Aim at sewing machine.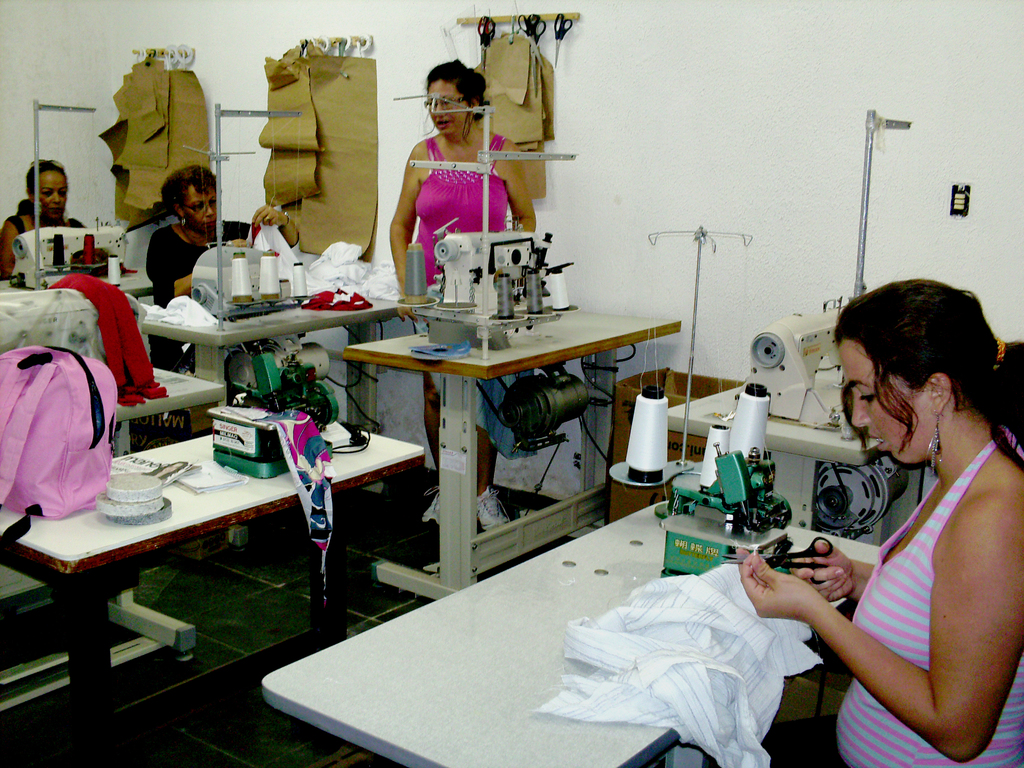
Aimed at [605,380,808,580].
